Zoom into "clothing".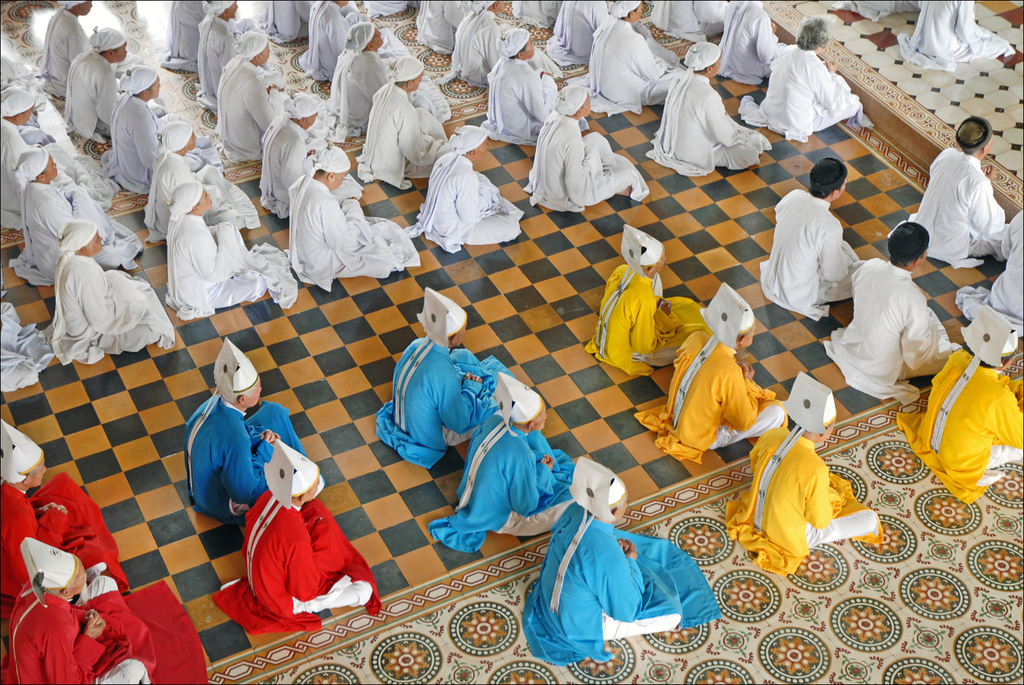
Zoom target: bbox=[286, 166, 410, 282].
